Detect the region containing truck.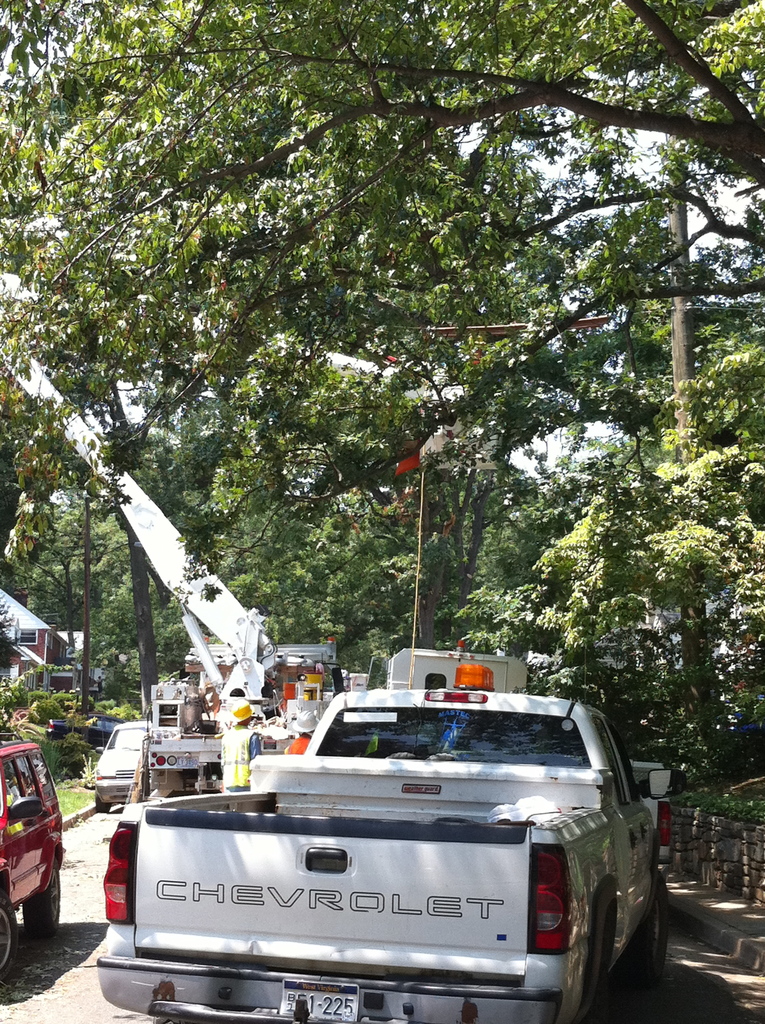
65,688,698,1023.
